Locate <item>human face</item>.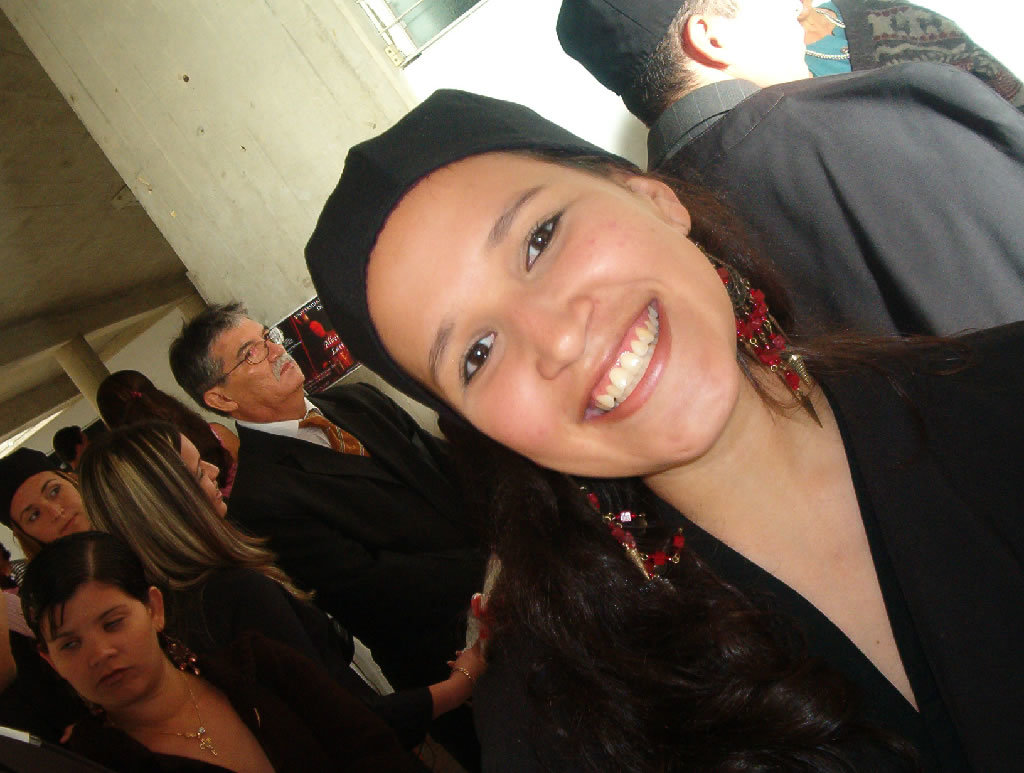
Bounding box: pyautogui.locateOnScreen(725, 3, 811, 79).
